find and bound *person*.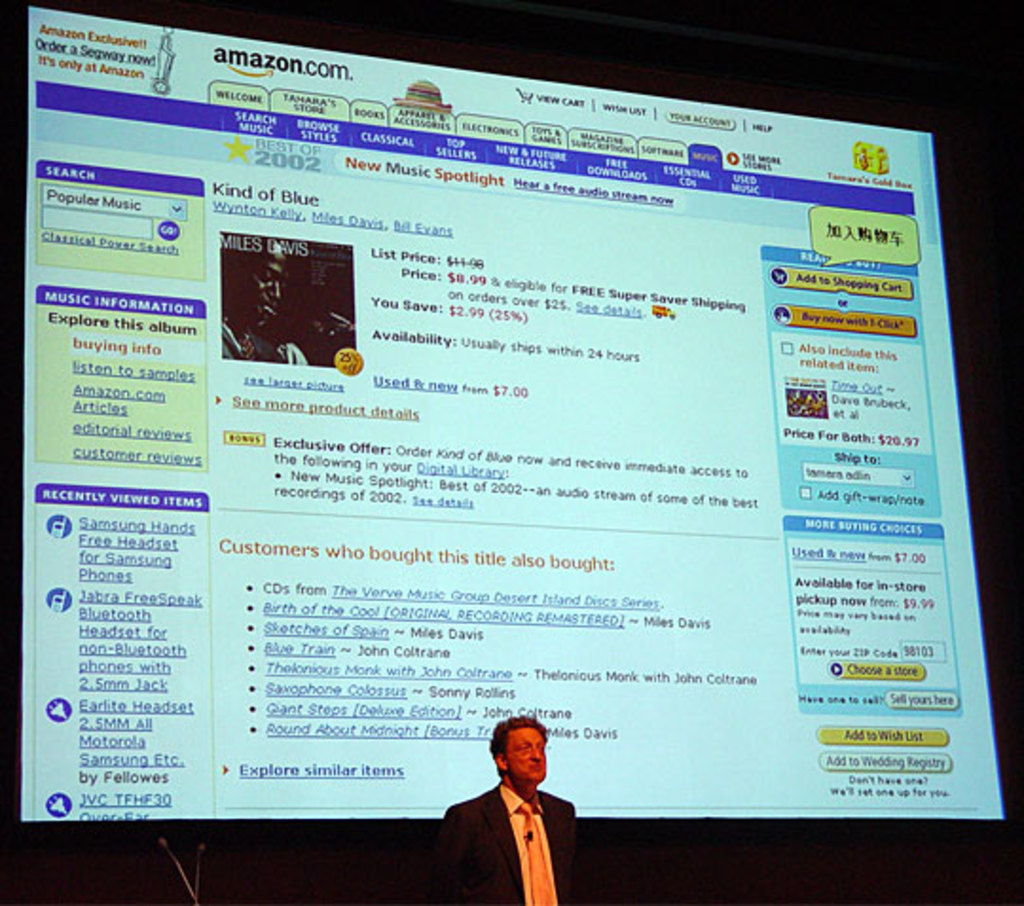
Bound: [425,709,586,904].
